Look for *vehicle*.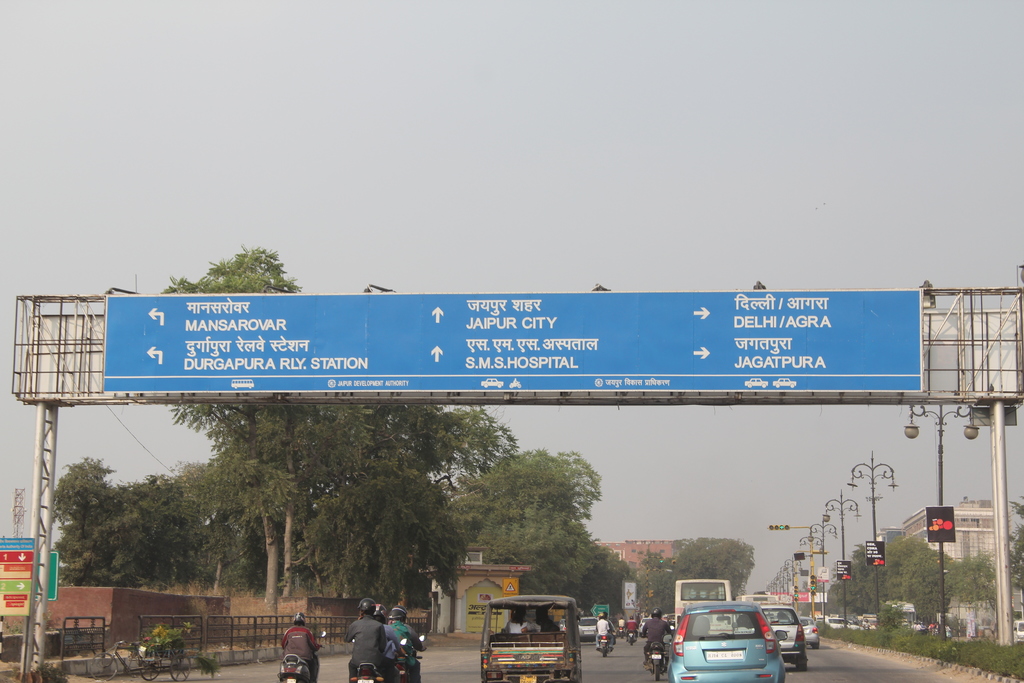
Found: [left=396, top=631, right=430, bottom=682].
